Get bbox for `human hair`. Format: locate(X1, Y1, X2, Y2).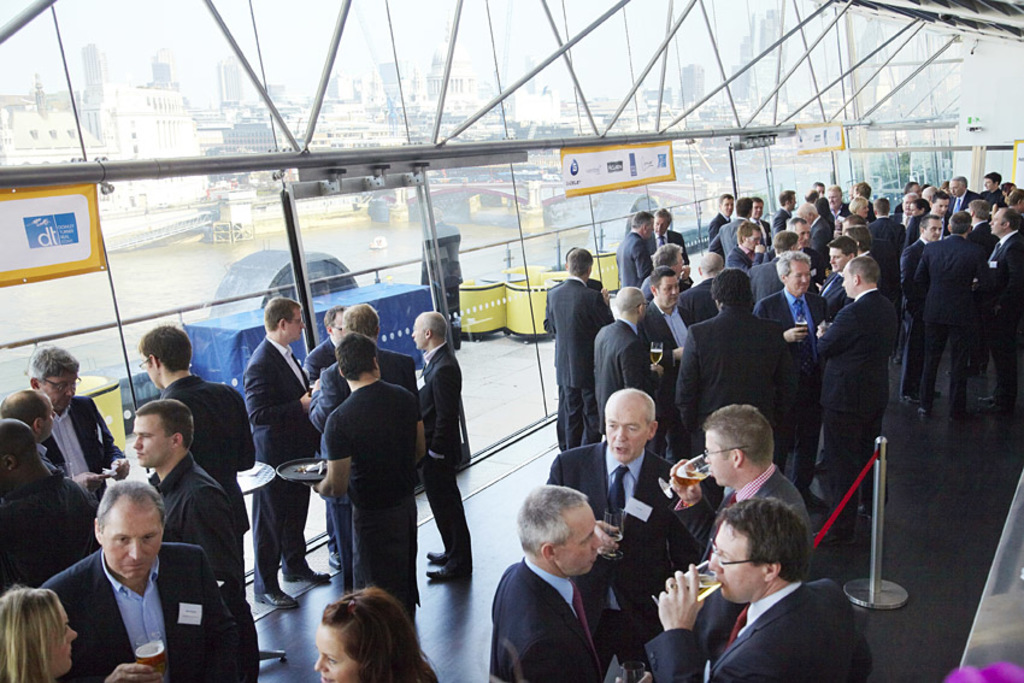
locate(569, 248, 594, 279).
